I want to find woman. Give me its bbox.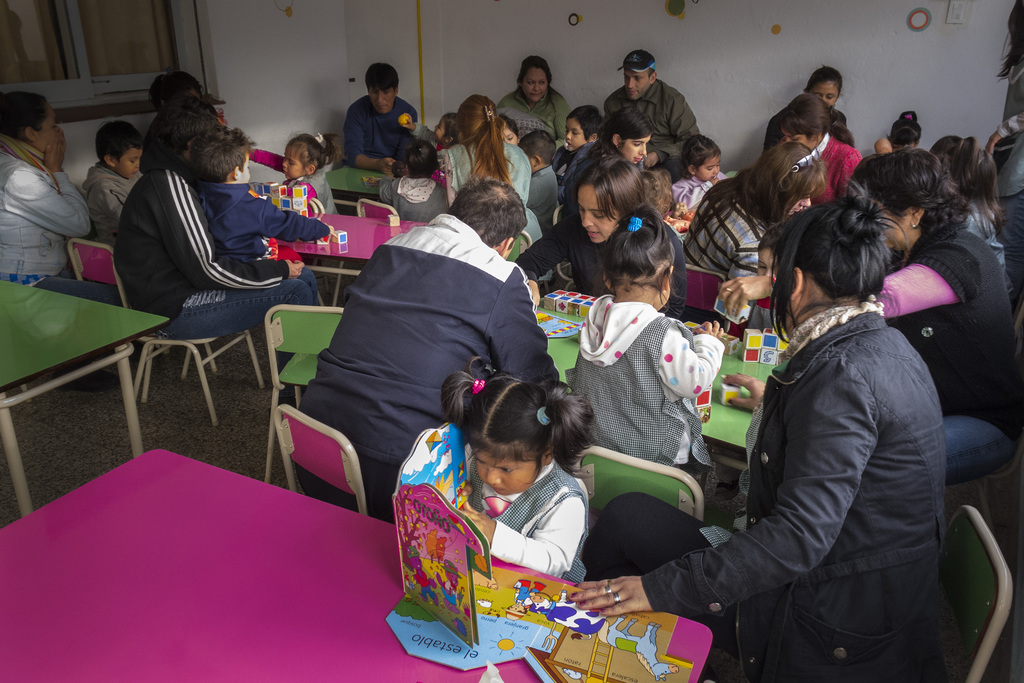
<bbox>0, 101, 131, 388</bbox>.
